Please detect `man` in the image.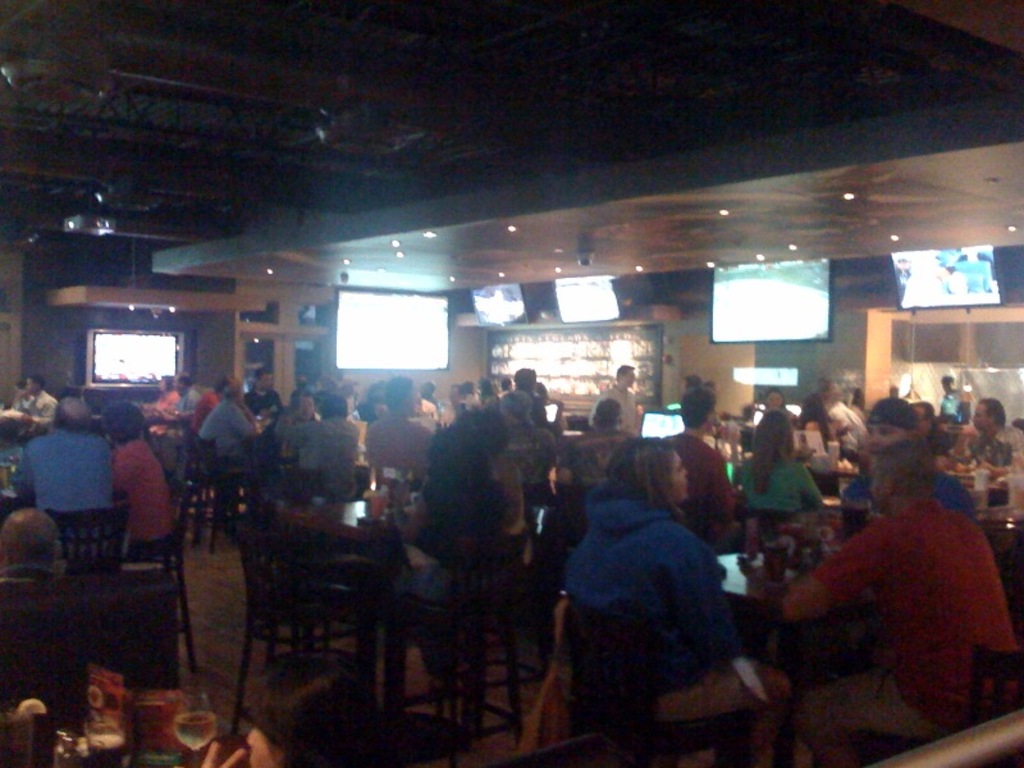
crop(659, 380, 753, 540).
